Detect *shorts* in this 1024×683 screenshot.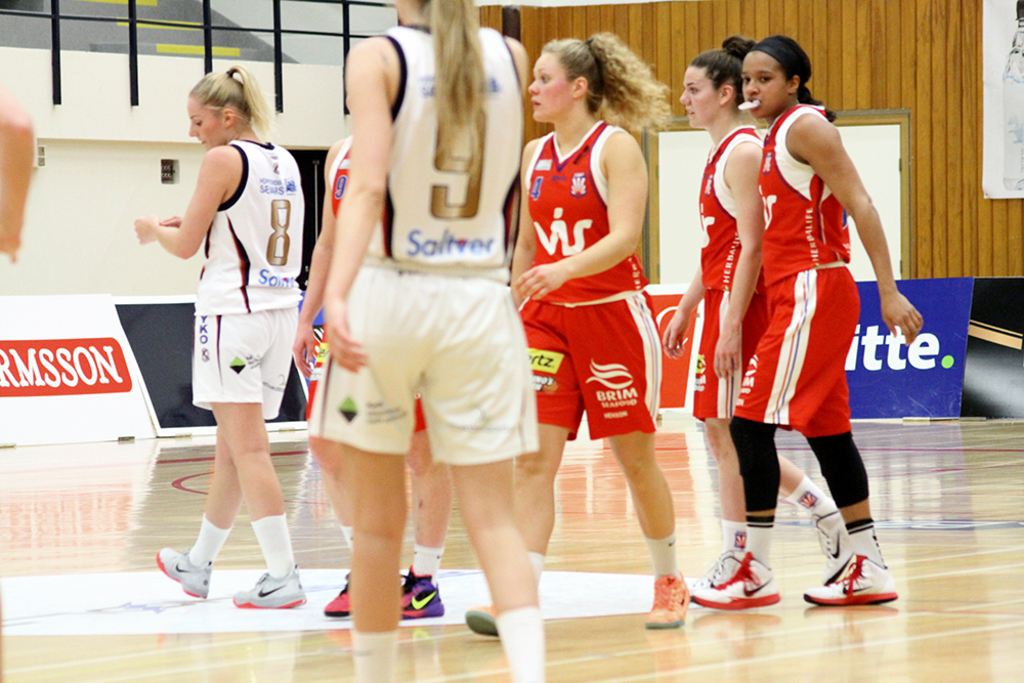
Detection: {"x1": 296, "y1": 281, "x2": 543, "y2": 511}.
